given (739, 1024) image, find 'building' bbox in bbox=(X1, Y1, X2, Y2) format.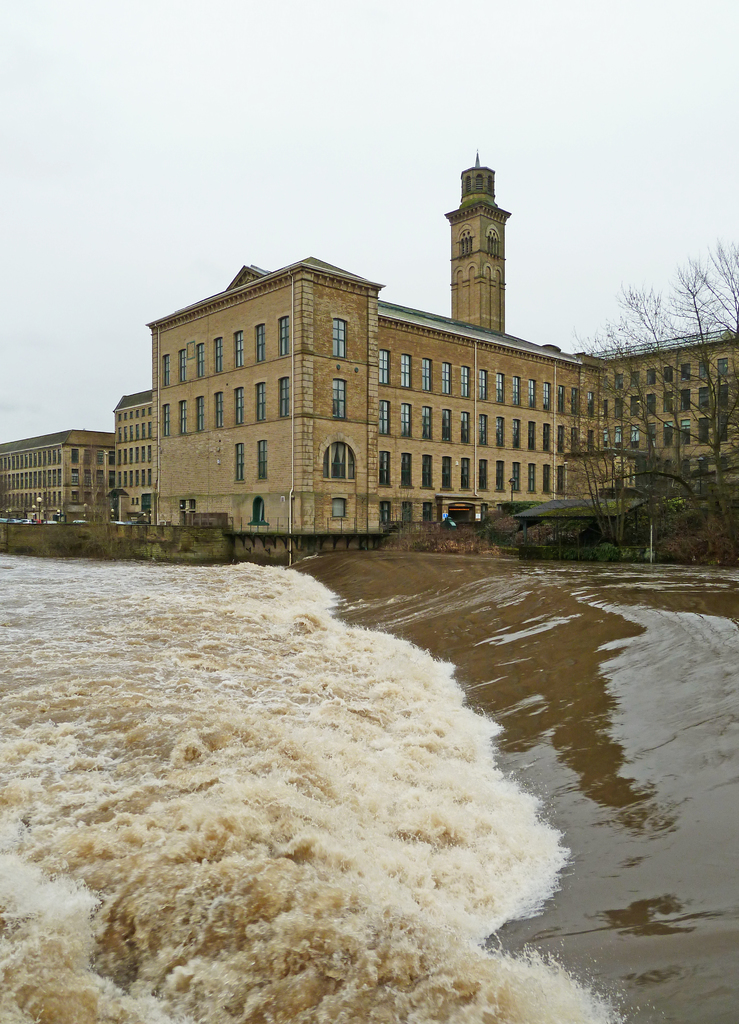
bbox=(0, 146, 738, 545).
